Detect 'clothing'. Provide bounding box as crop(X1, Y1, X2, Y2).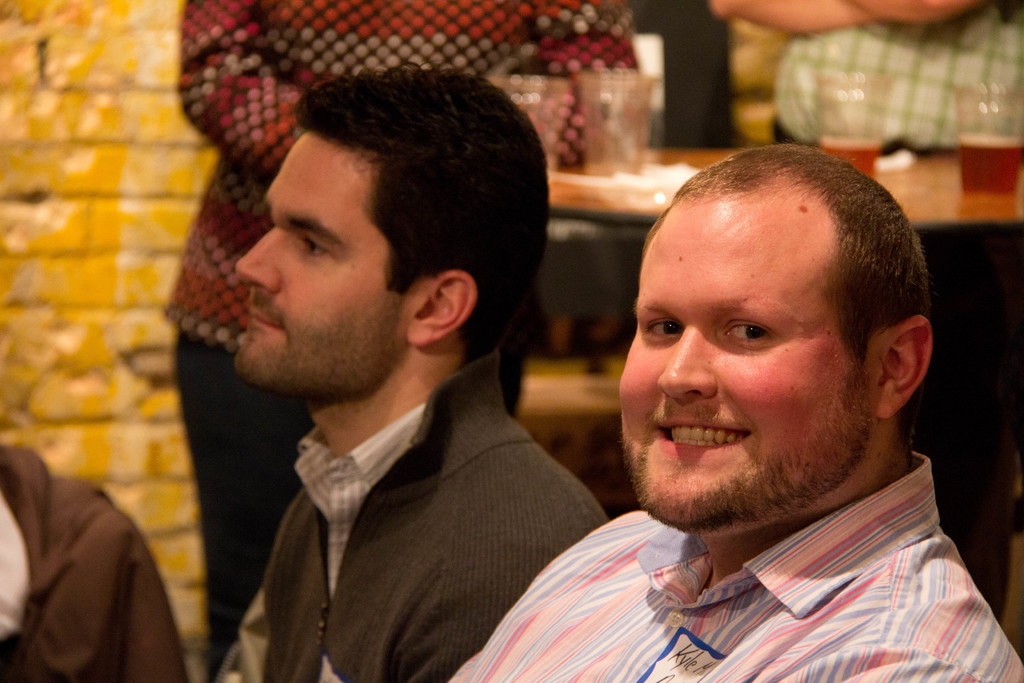
crop(163, 0, 643, 302).
